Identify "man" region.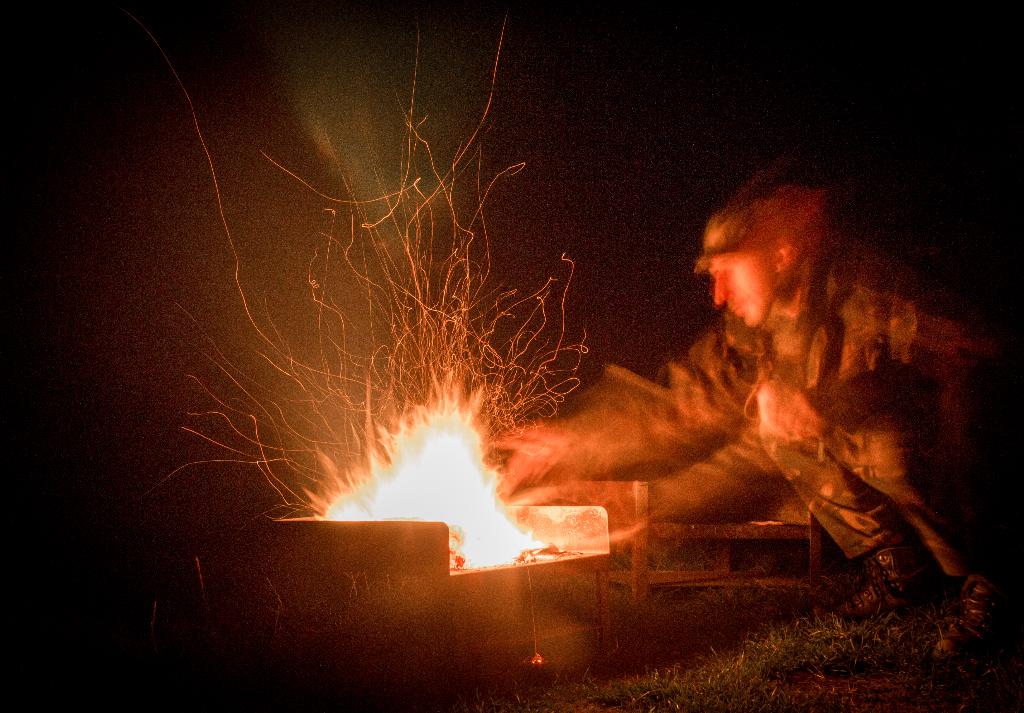
Region: BBox(509, 168, 971, 612).
